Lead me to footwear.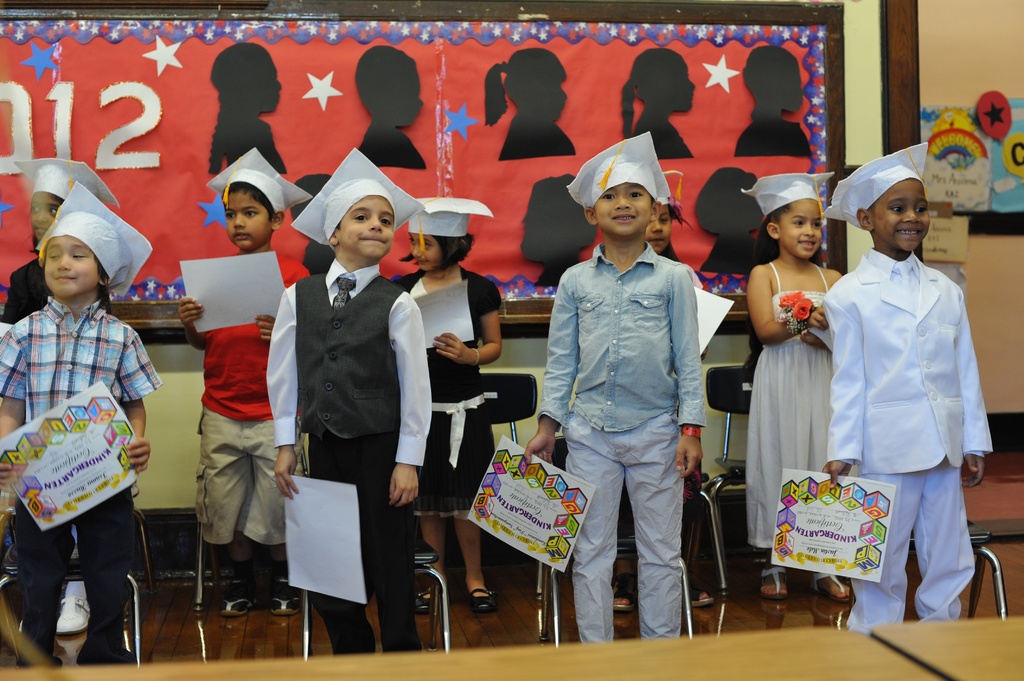
Lead to (611,570,638,613).
